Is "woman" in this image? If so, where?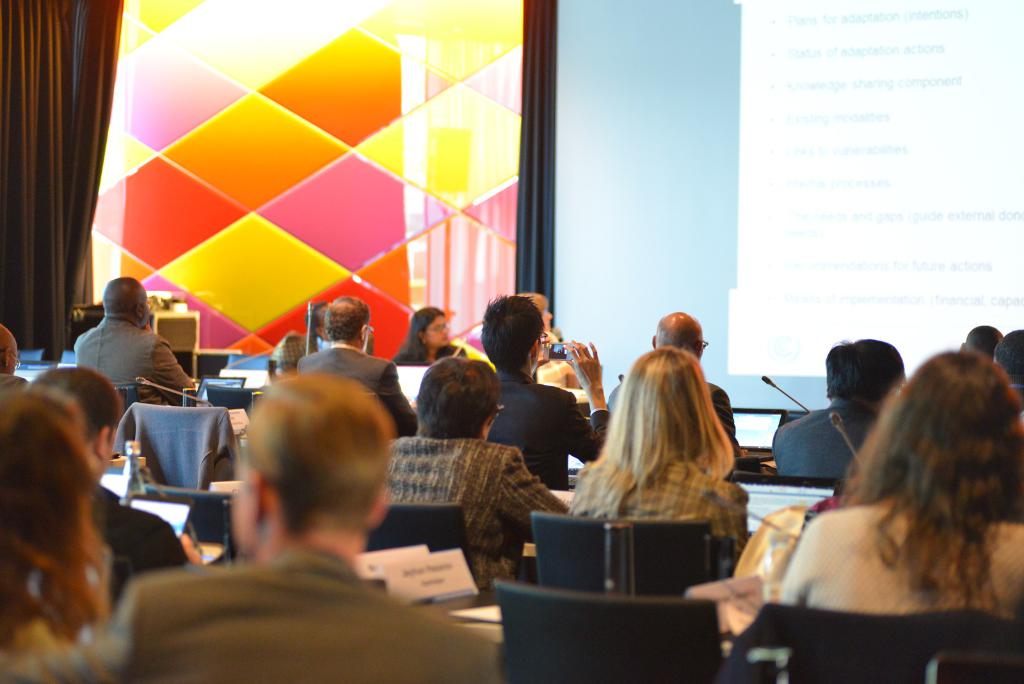
Yes, at bbox(785, 355, 1023, 625).
